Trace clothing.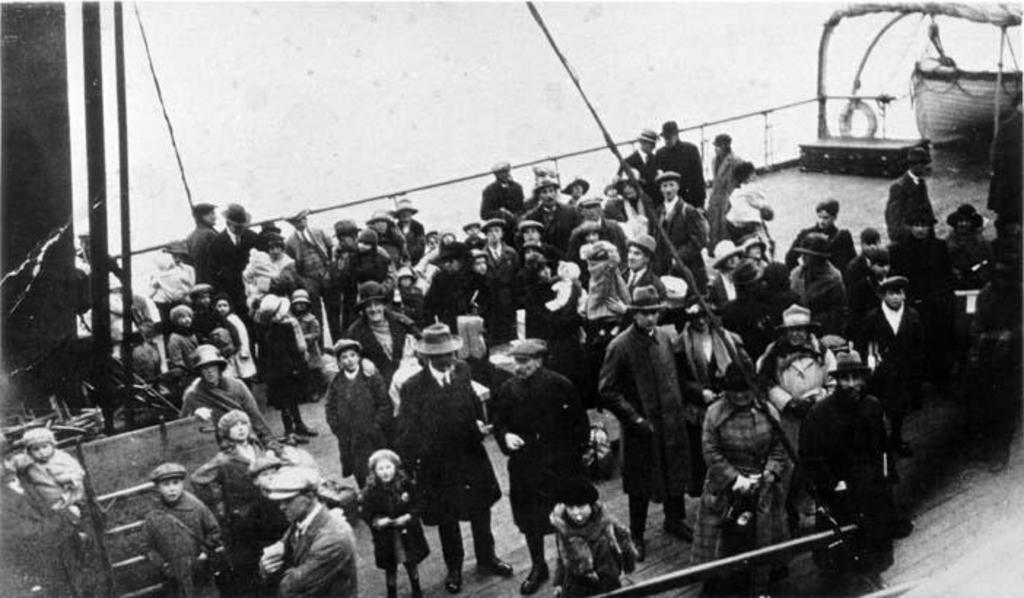
Traced to bbox=[54, 448, 86, 521].
